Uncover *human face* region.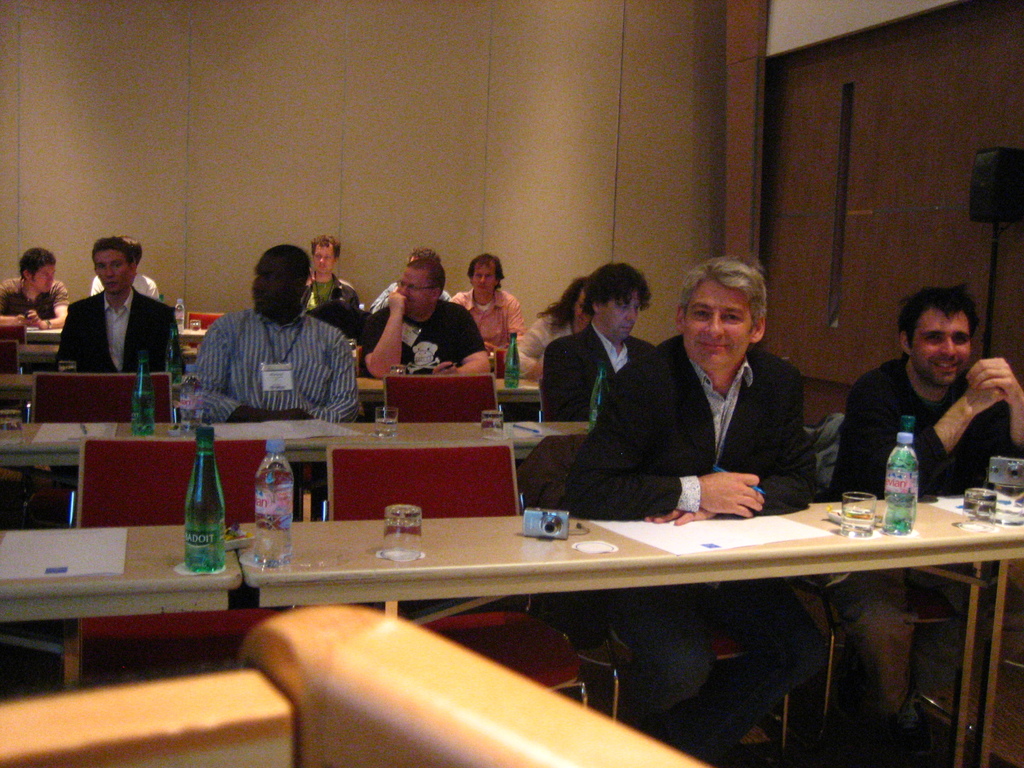
Uncovered: 470 262 499 295.
